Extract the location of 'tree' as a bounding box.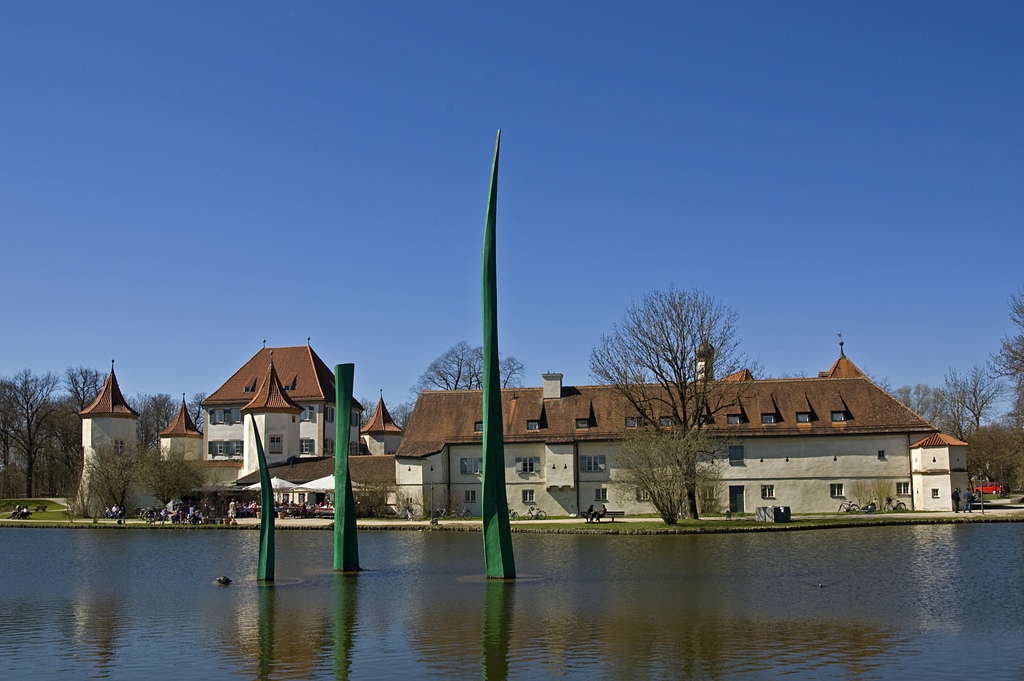
Rect(982, 284, 1023, 494).
